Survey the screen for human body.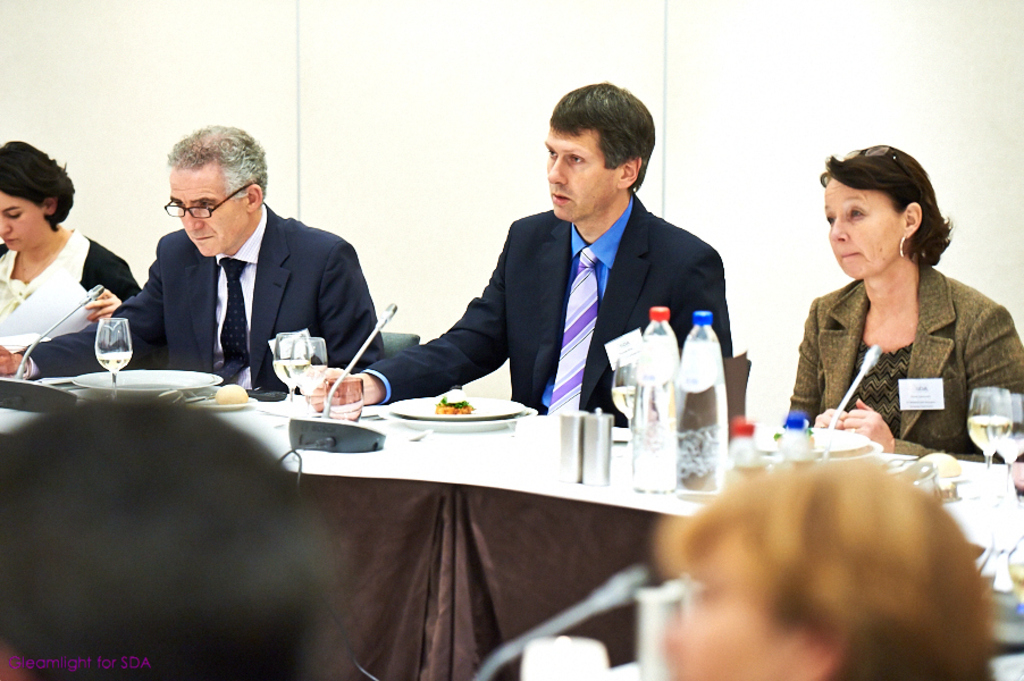
Survey found: crop(20, 199, 384, 403).
